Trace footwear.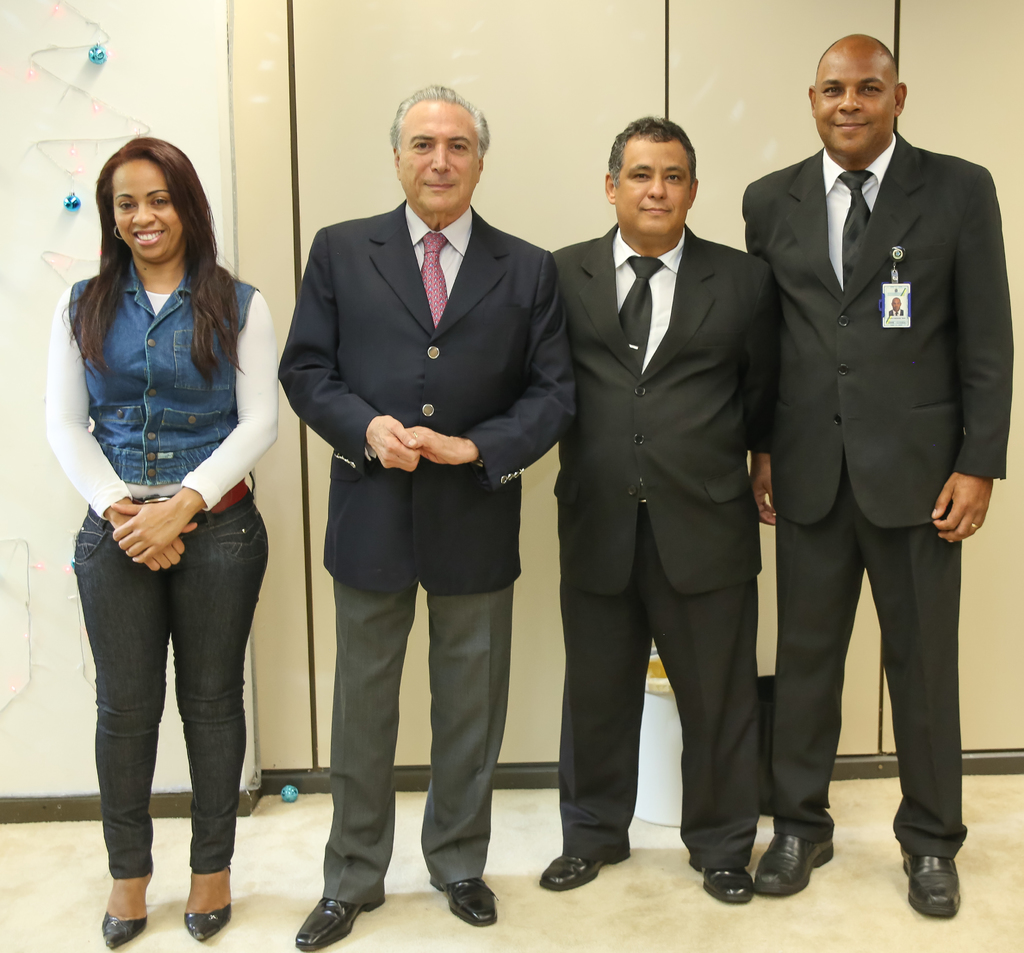
Traced to (left=726, top=808, right=837, bottom=909).
